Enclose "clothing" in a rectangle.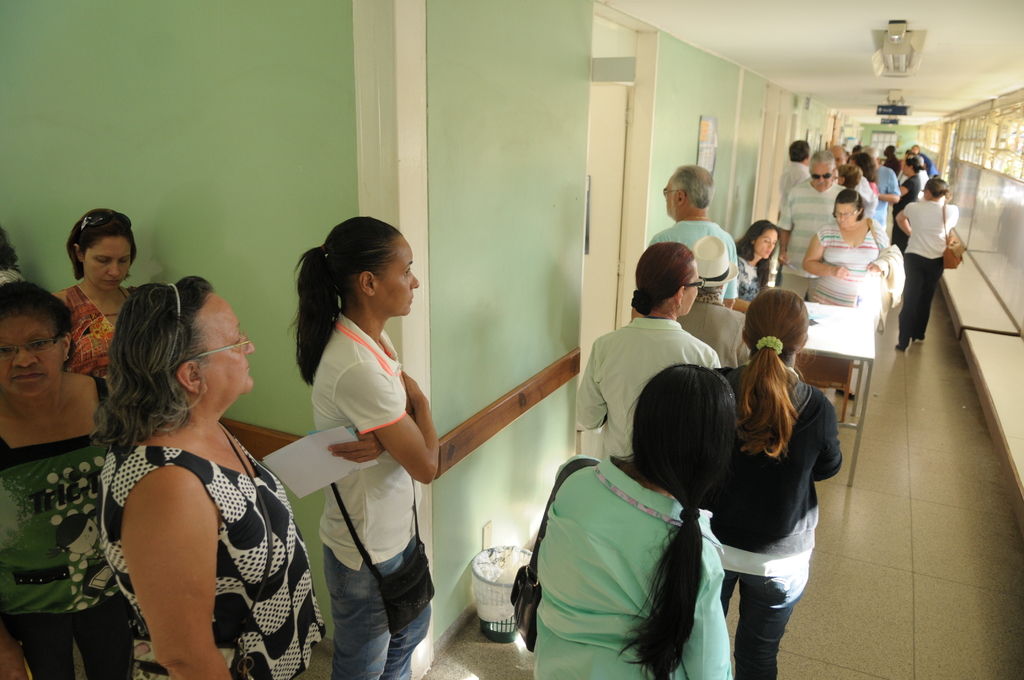
BBox(0, 372, 120, 679).
